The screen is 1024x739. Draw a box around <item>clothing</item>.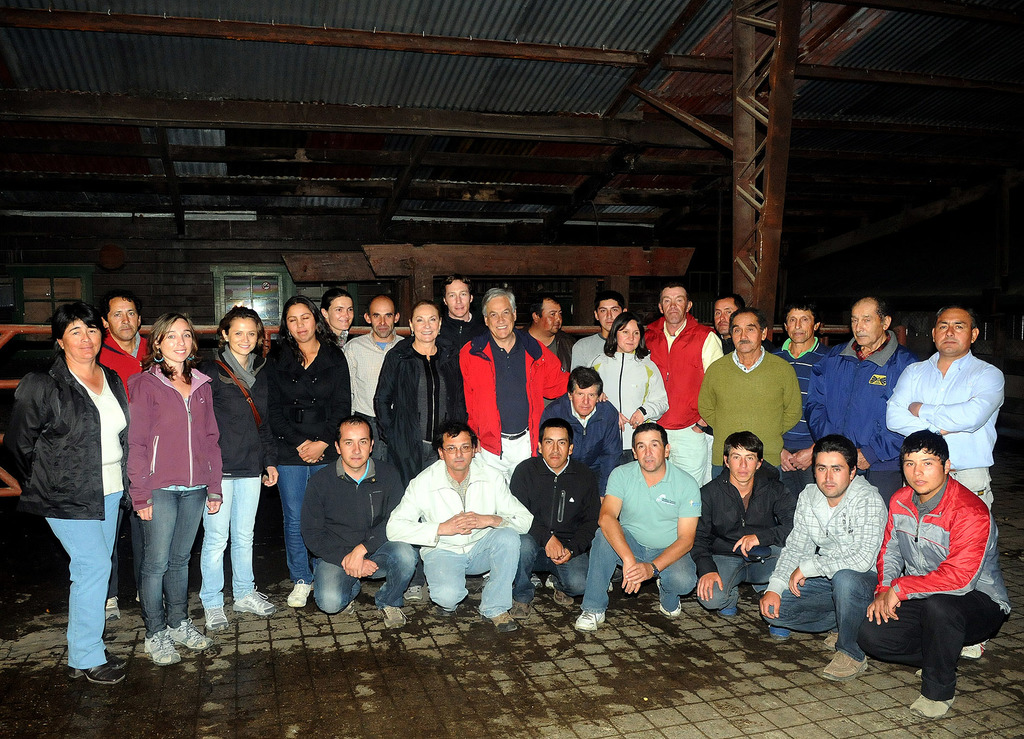
563 330 609 366.
